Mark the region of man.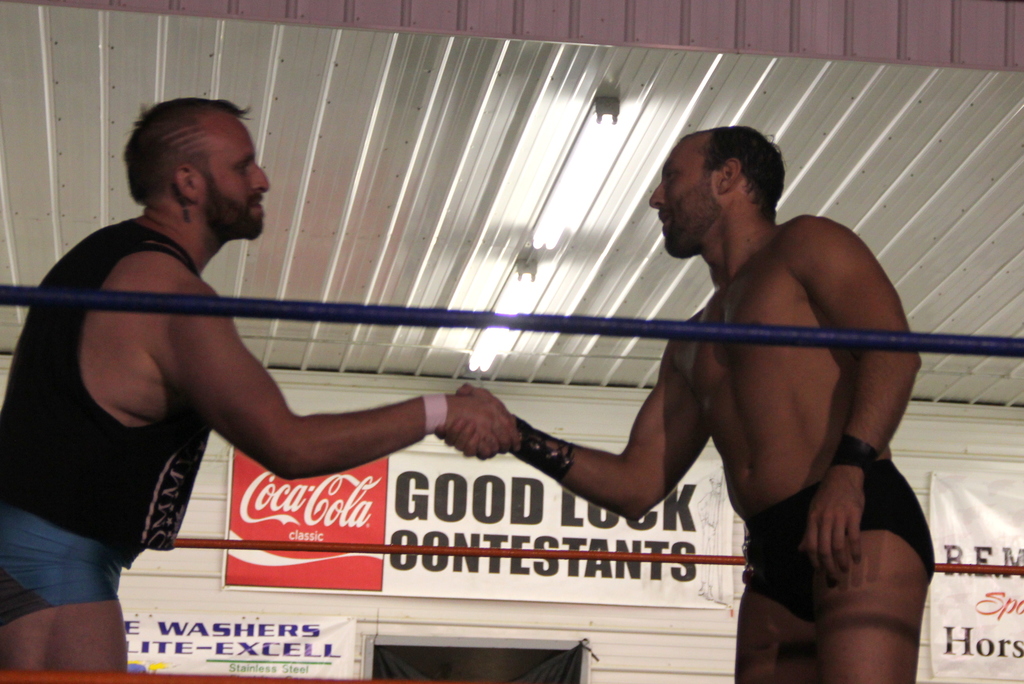
Region: {"x1": 0, "y1": 99, "x2": 521, "y2": 672}.
